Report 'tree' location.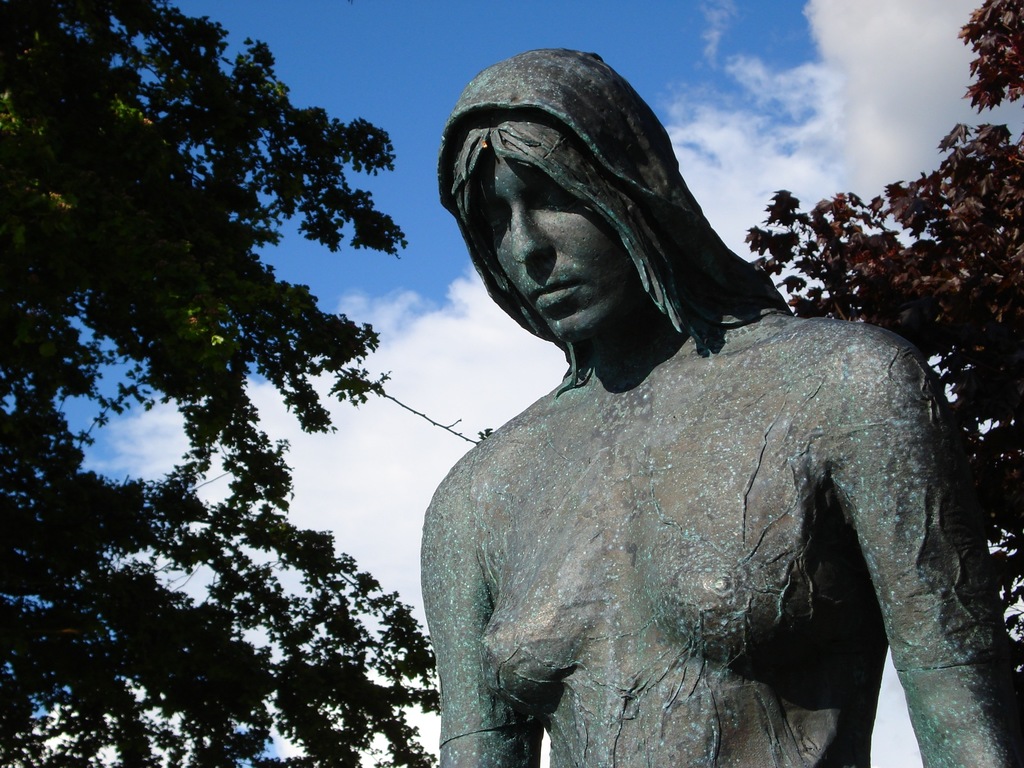
Report: pyautogui.locateOnScreen(32, 22, 575, 767).
